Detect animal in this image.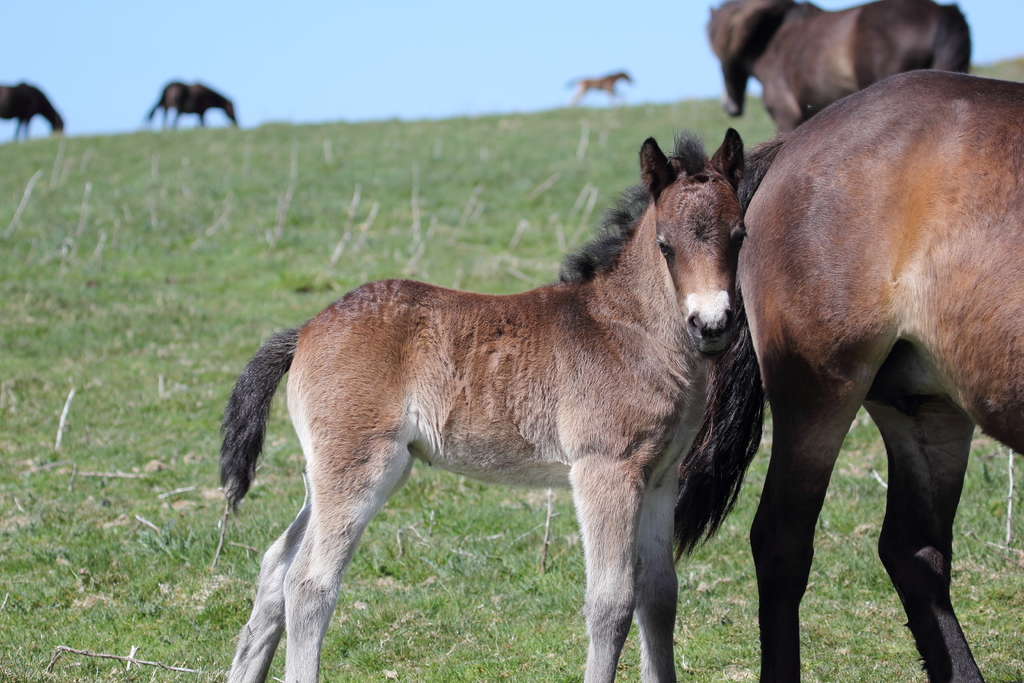
Detection: x1=680 y1=64 x2=1023 y2=682.
